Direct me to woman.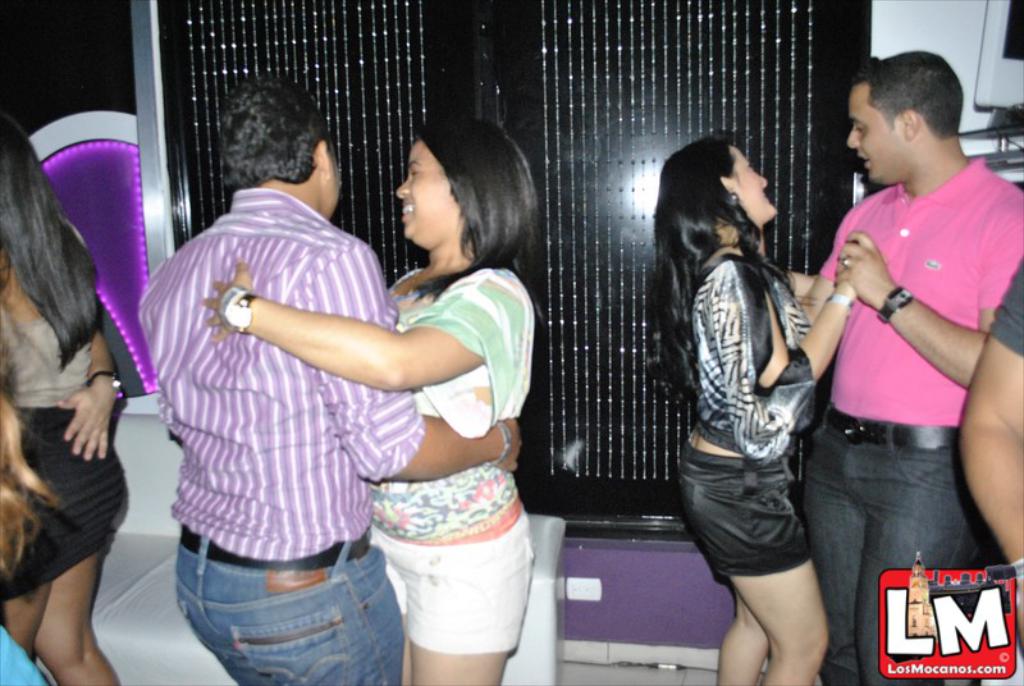
Direction: rect(0, 398, 60, 685).
